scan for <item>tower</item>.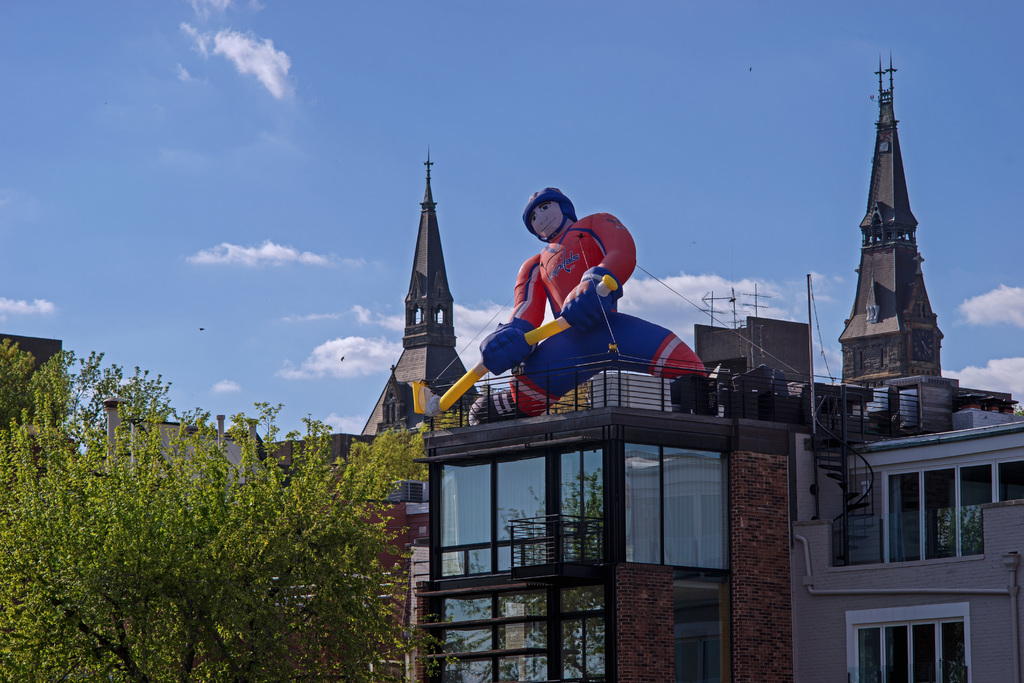
Scan result: <region>831, 32, 965, 443</region>.
